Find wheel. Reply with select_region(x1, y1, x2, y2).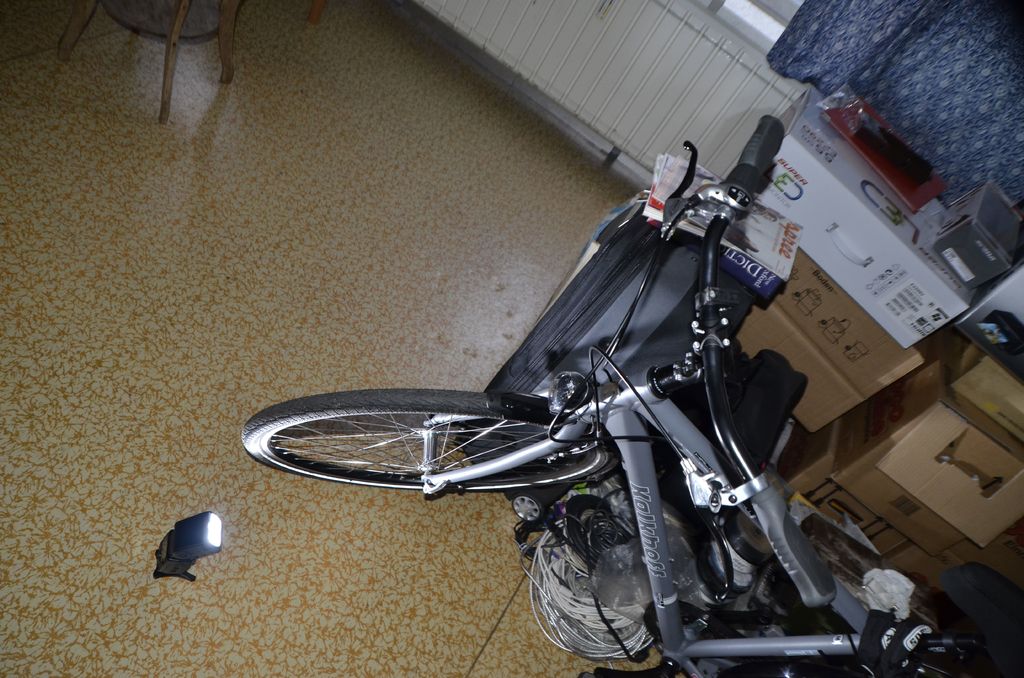
select_region(230, 383, 617, 503).
